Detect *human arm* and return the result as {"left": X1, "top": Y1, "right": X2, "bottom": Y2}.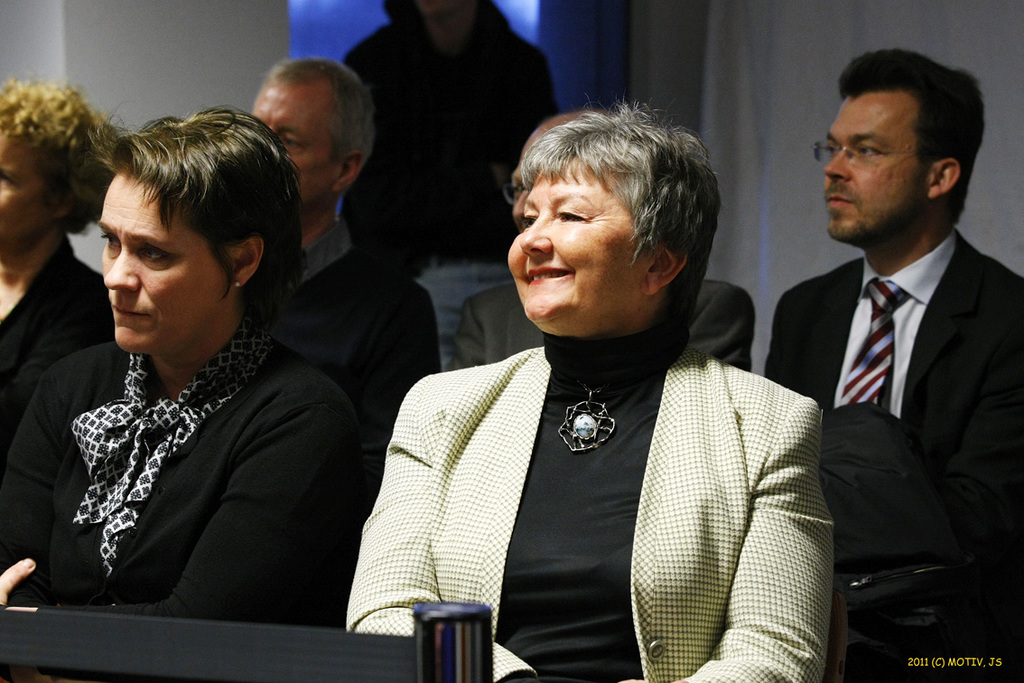
{"left": 498, "top": 47, "right": 561, "bottom": 185}.
